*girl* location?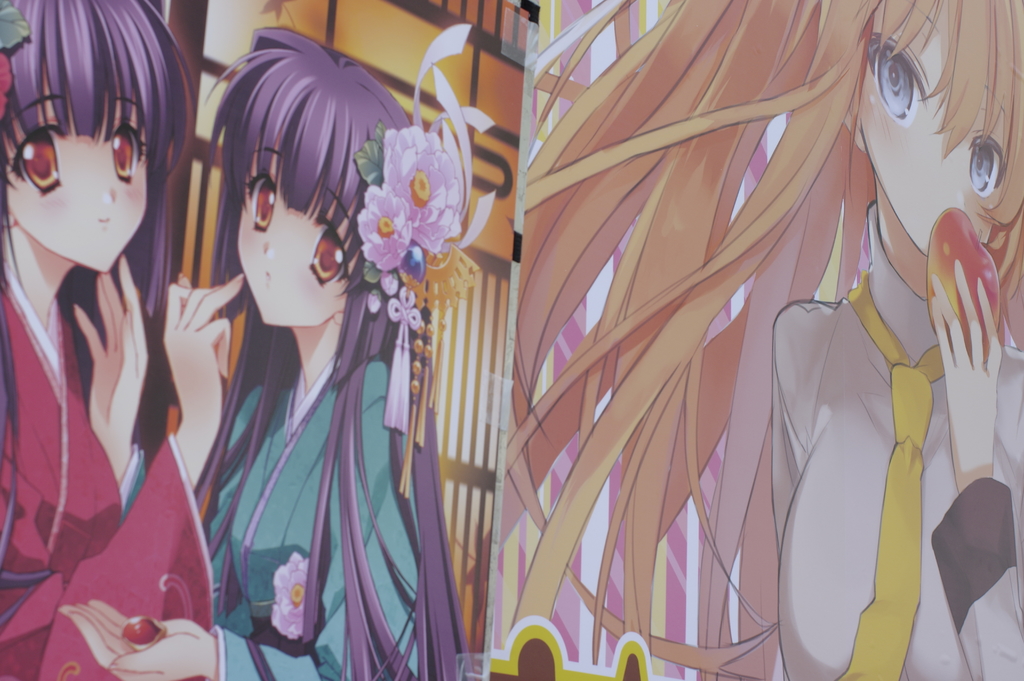
bbox(524, 0, 1023, 678)
